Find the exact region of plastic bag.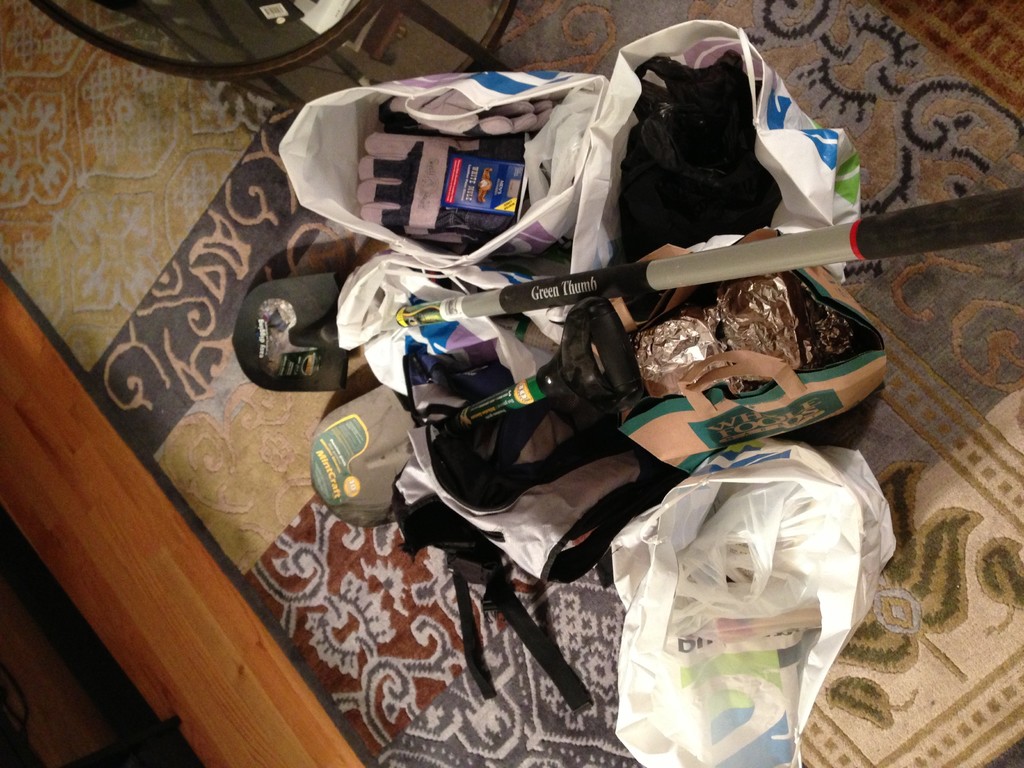
Exact region: box=[612, 434, 900, 767].
